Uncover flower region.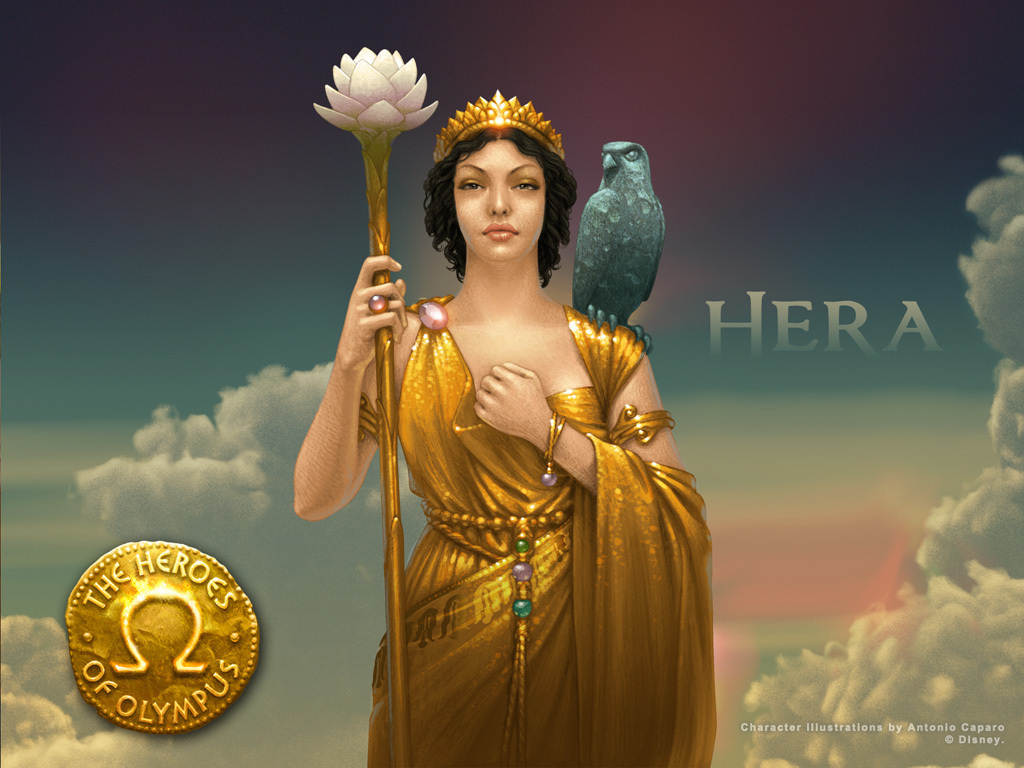
Uncovered: bbox=[313, 42, 437, 136].
